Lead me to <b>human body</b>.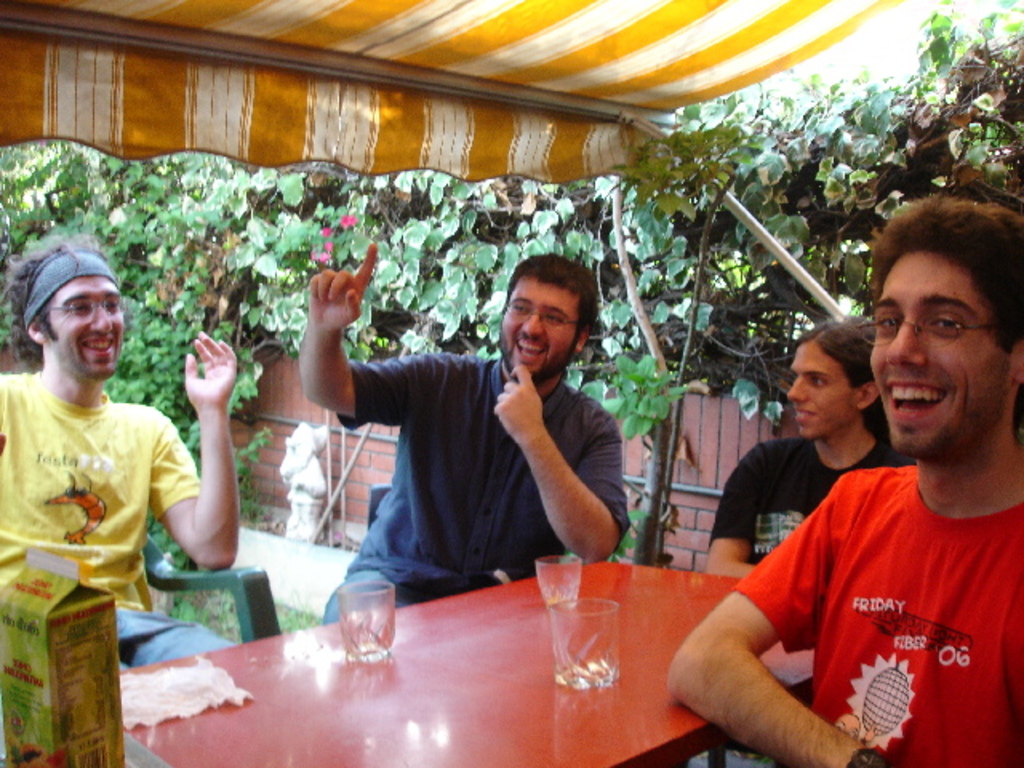
Lead to [x1=699, y1=435, x2=918, y2=582].
